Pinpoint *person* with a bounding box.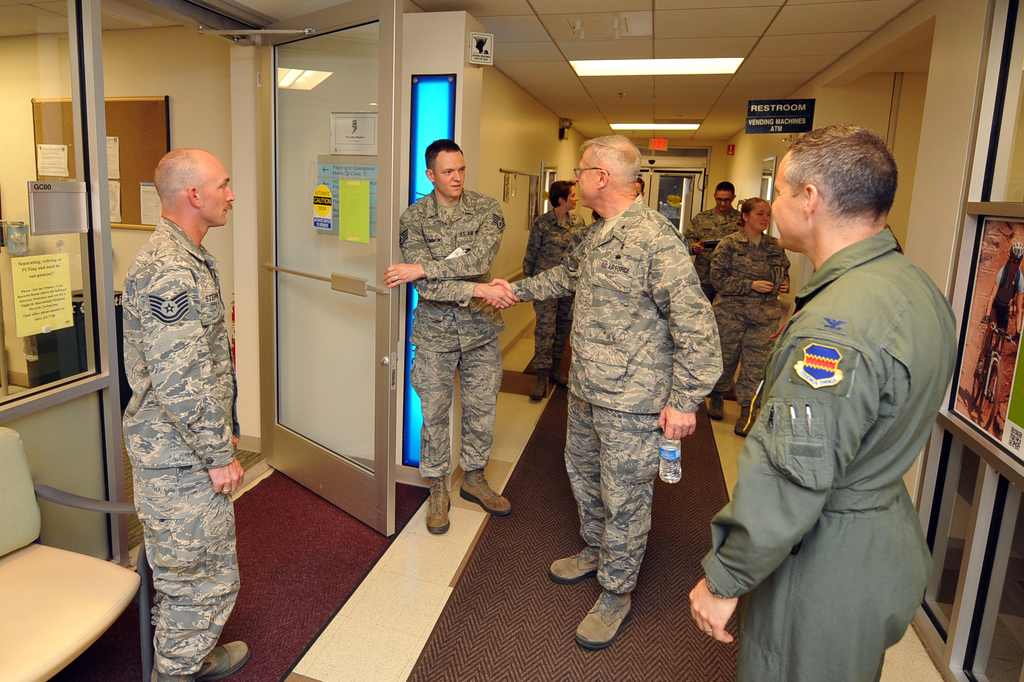
locate(120, 142, 253, 681).
